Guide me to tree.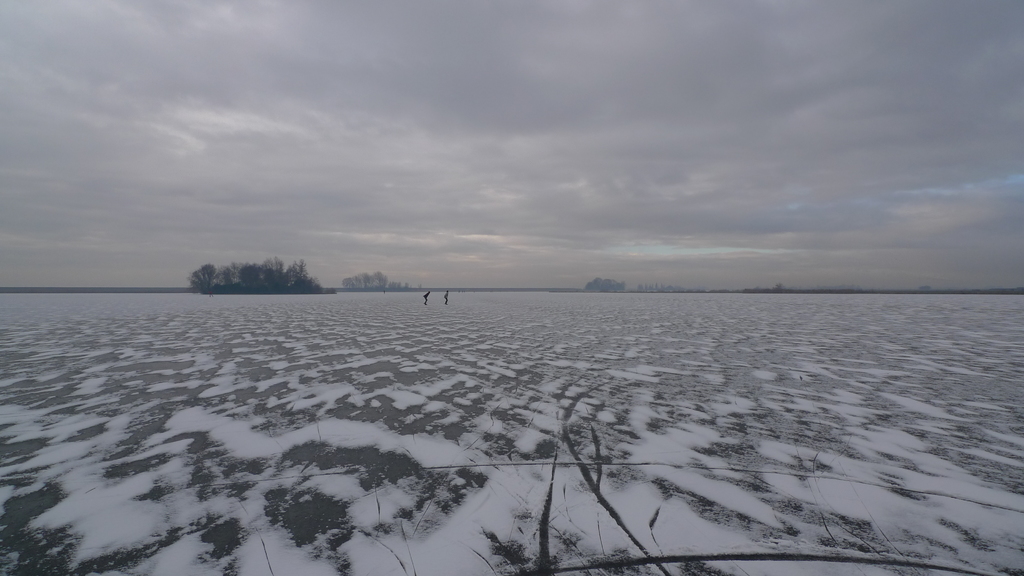
Guidance: 581 276 626 291.
